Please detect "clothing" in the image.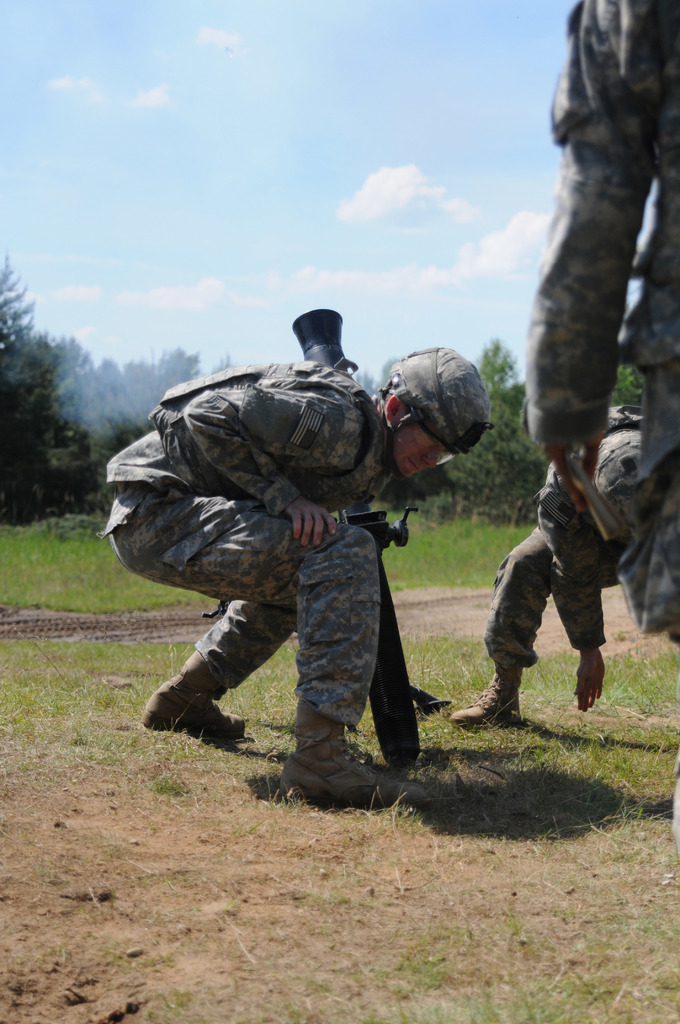
detection(475, 404, 647, 668).
